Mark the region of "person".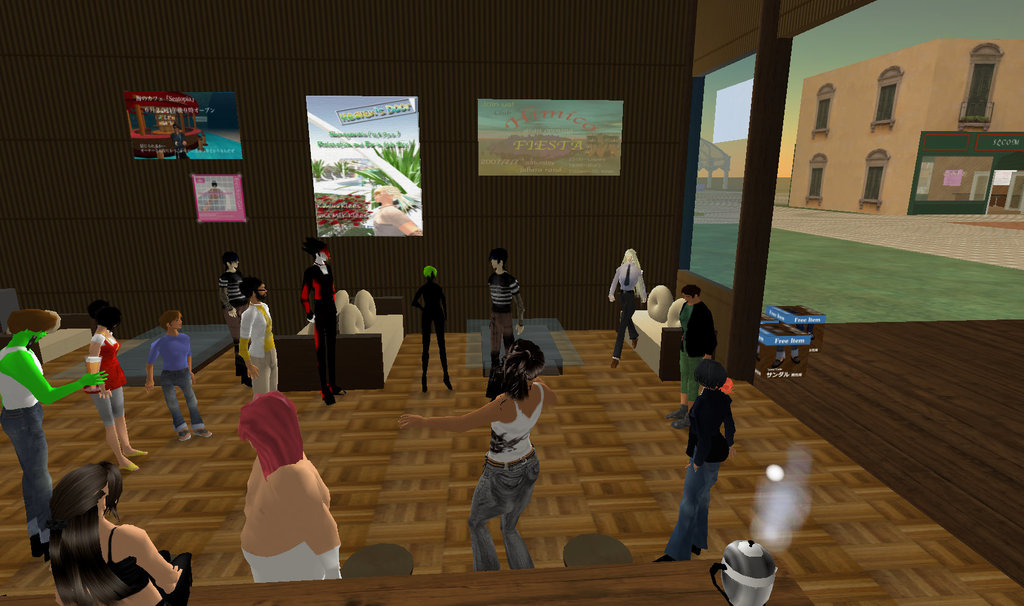
Region: 85:298:150:475.
